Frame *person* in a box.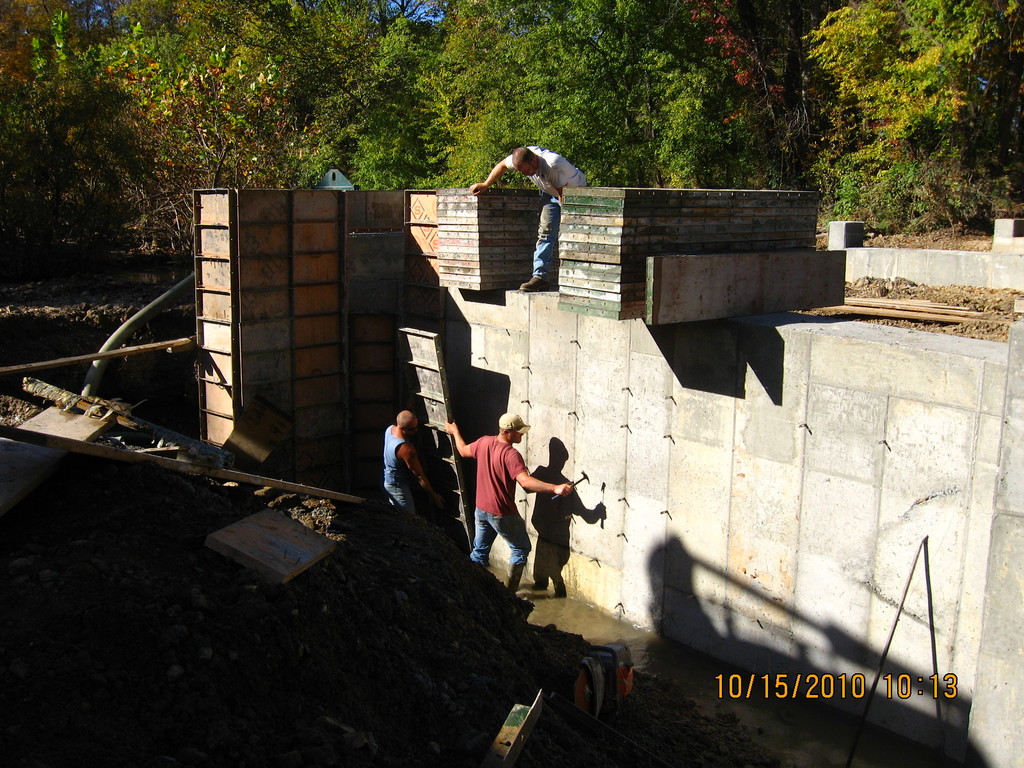
bbox(465, 143, 591, 286).
